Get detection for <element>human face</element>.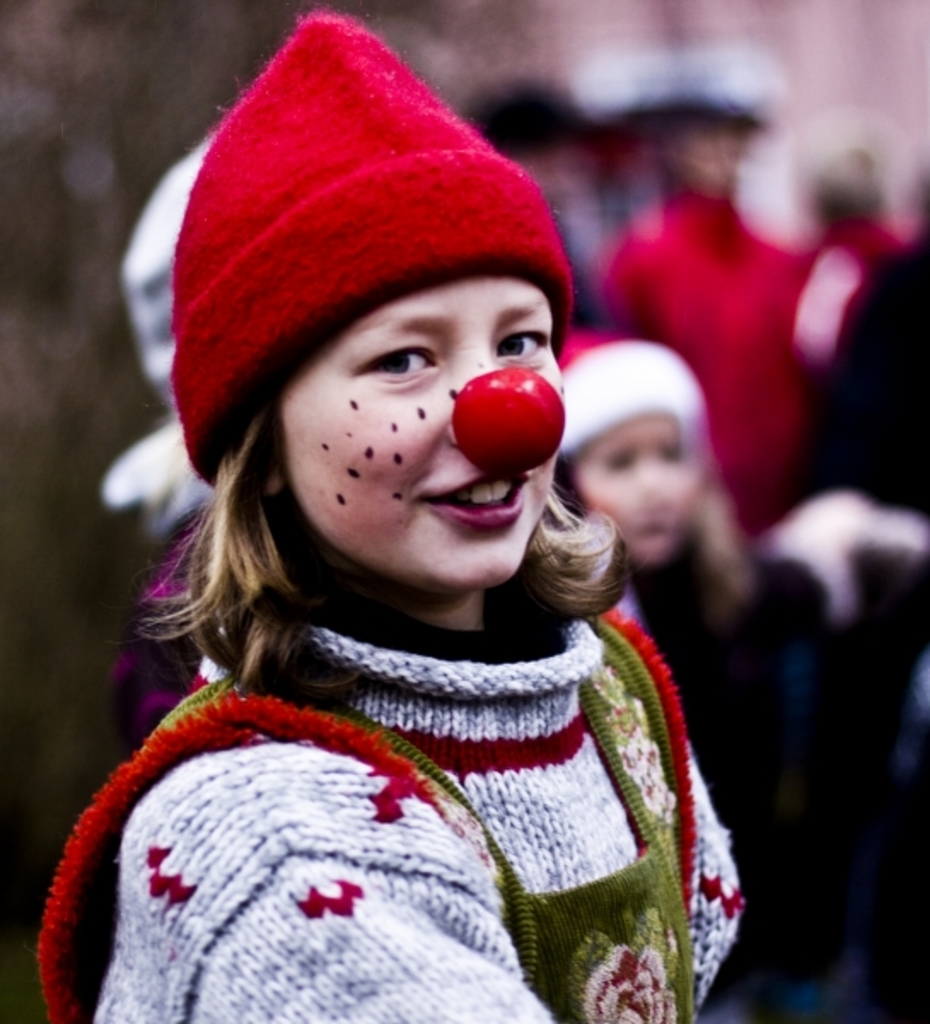
Detection: {"left": 577, "top": 413, "right": 691, "bottom": 556}.
